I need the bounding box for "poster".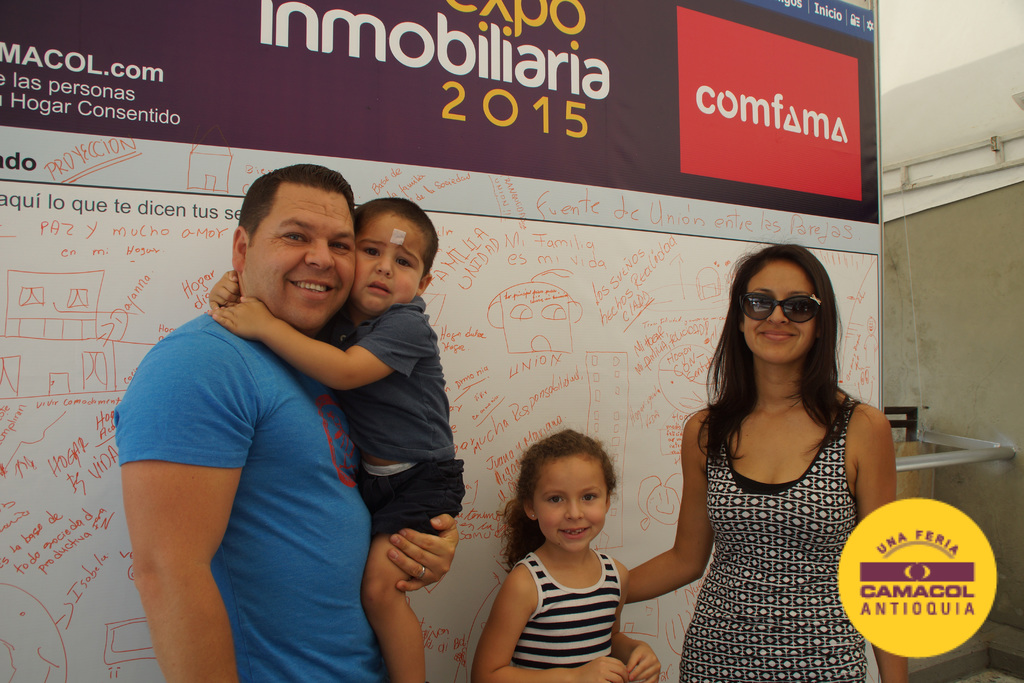
Here it is: (x1=0, y1=0, x2=882, y2=254).
